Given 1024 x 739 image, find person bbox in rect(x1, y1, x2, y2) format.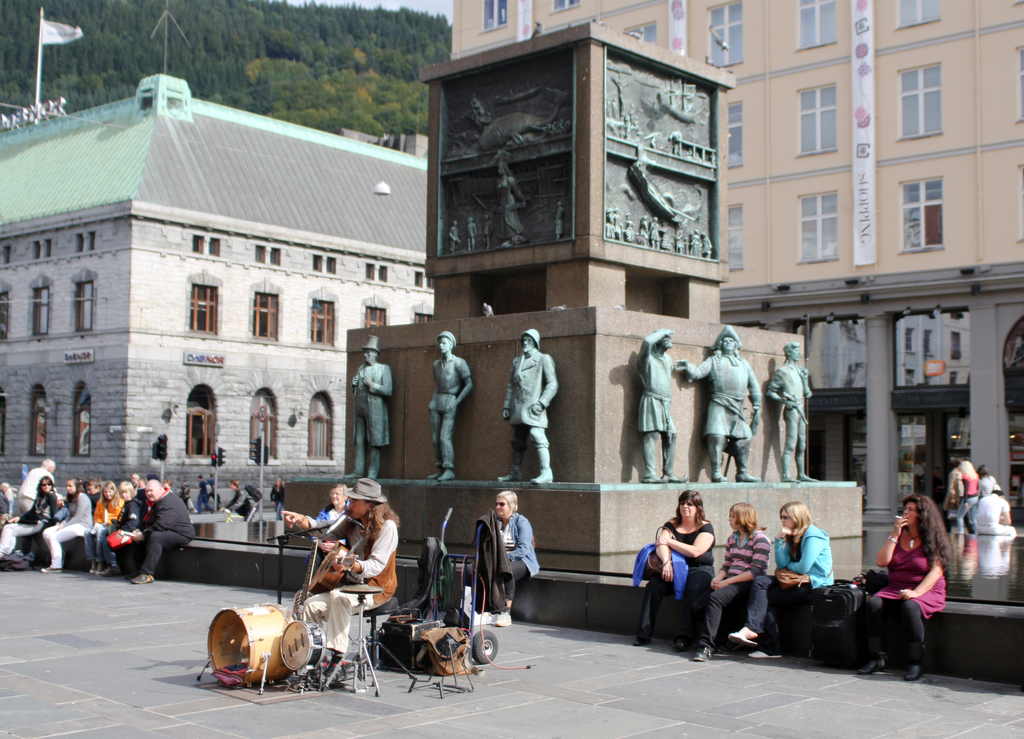
rect(424, 334, 474, 476).
